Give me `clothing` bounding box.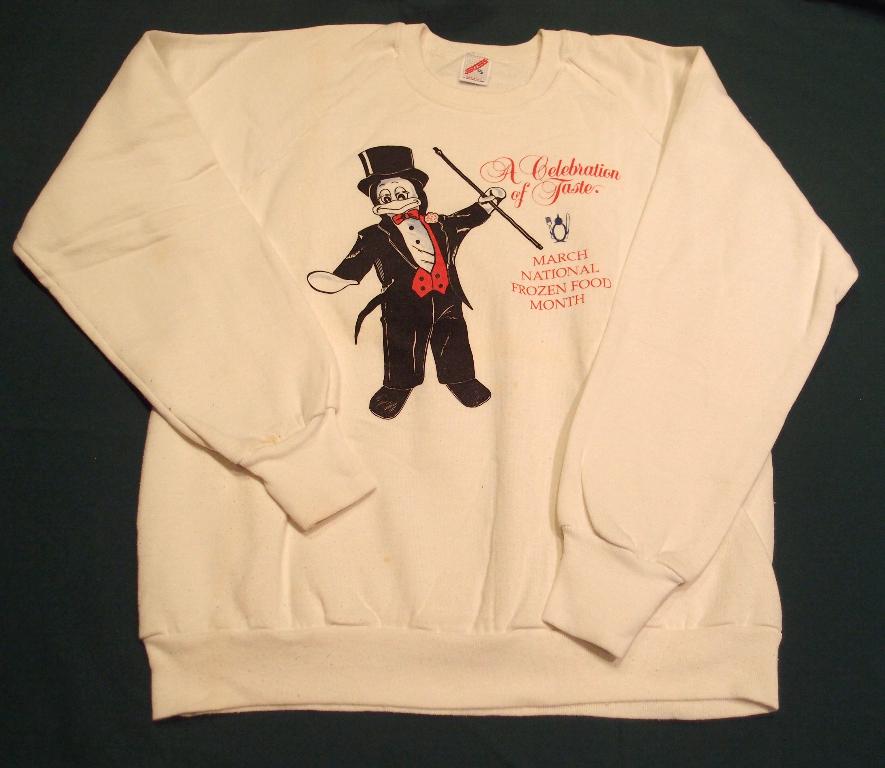
0:15:856:731.
